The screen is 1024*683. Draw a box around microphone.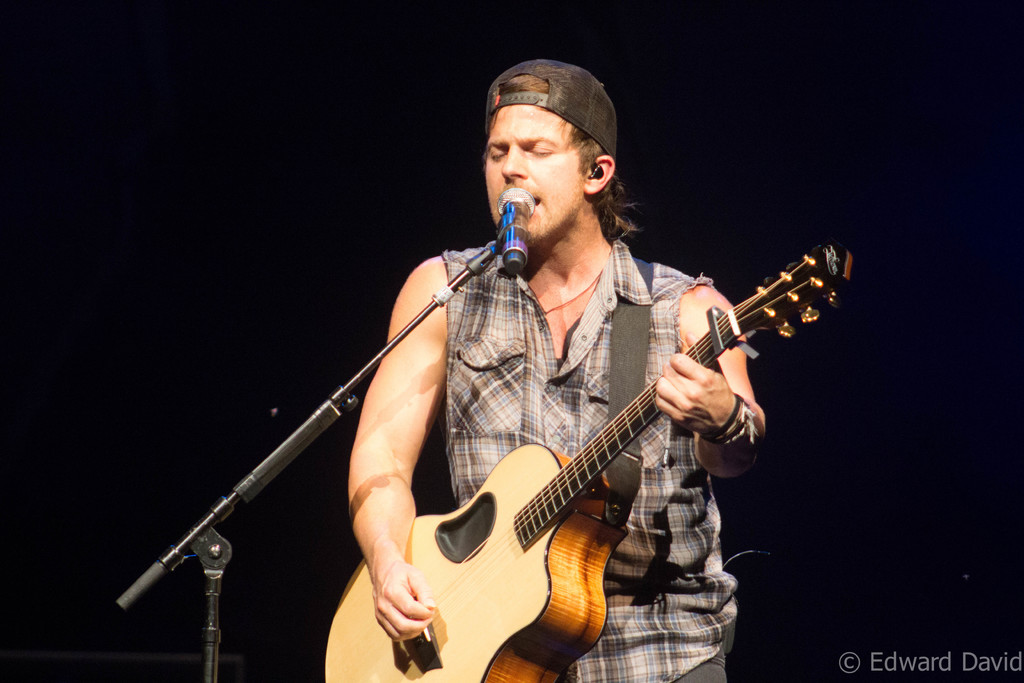
496 188 538 264.
